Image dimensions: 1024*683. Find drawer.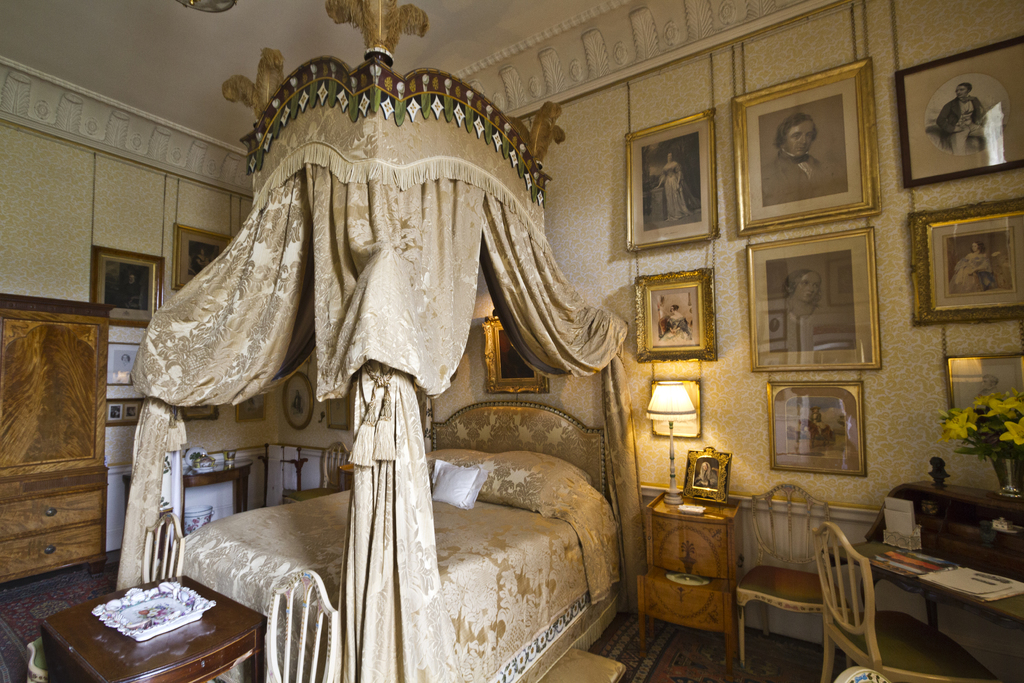
box(642, 562, 722, 632).
